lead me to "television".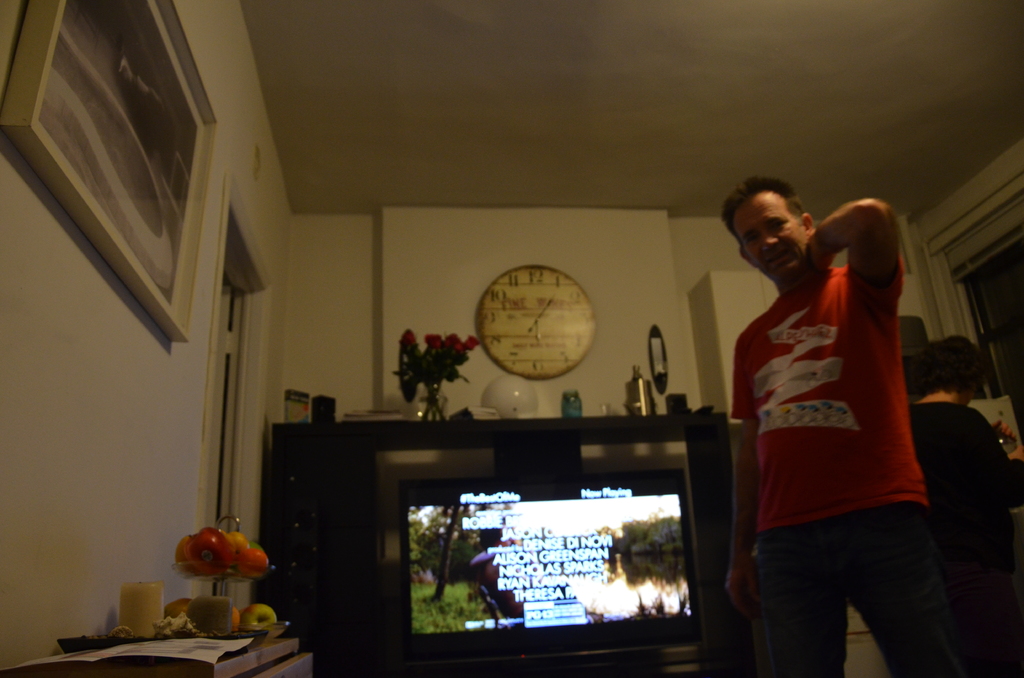
Lead to Rect(399, 470, 699, 663).
